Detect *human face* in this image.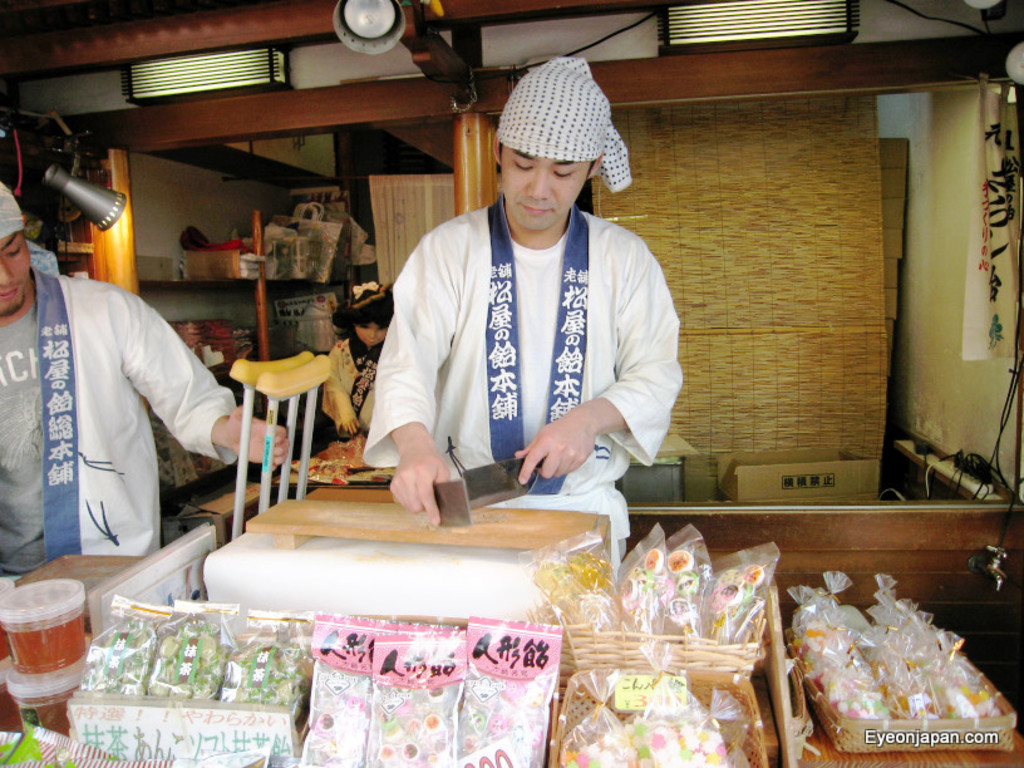
Detection: rect(499, 148, 586, 227).
